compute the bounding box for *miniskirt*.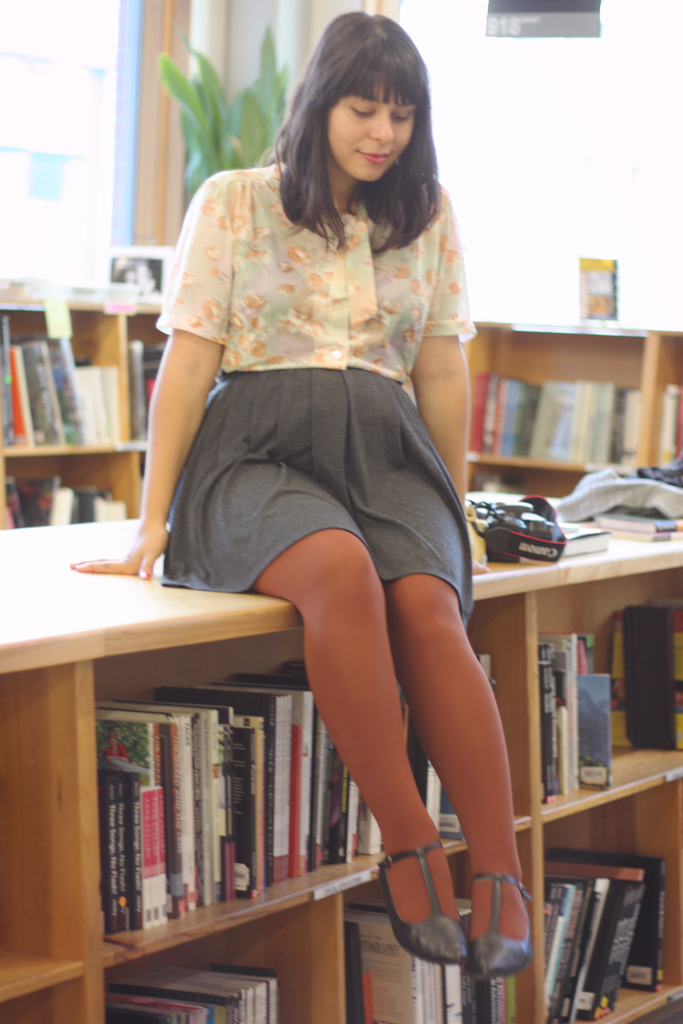
[x1=156, y1=360, x2=475, y2=618].
